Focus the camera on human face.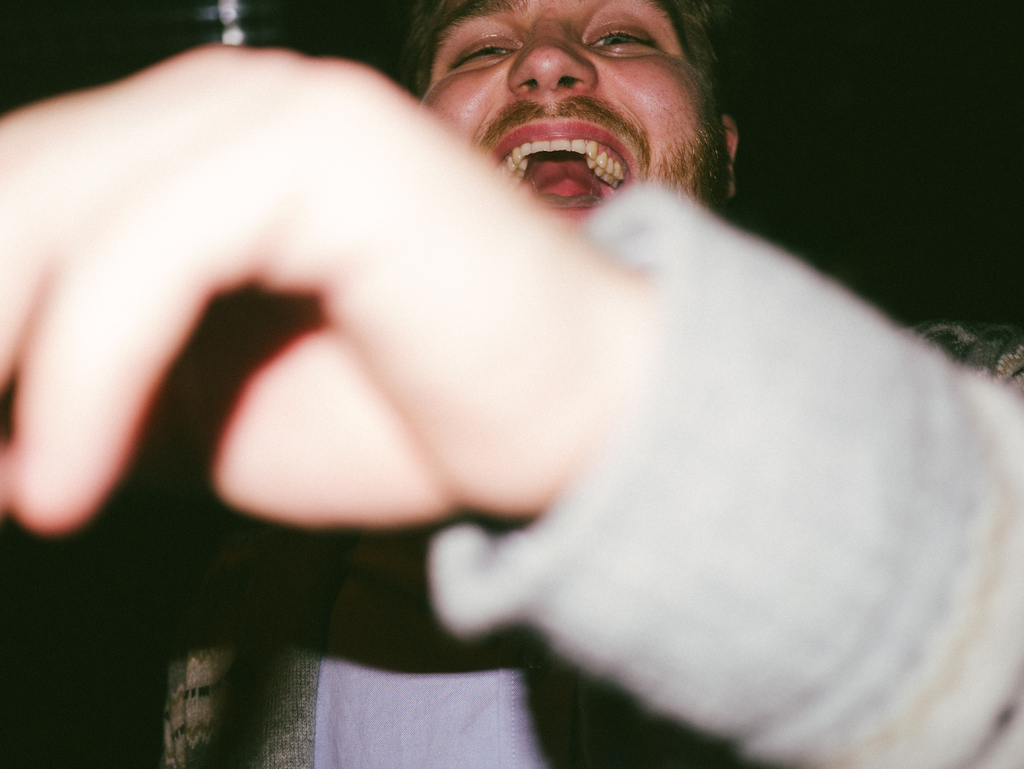
Focus region: 412 0 722 211.
